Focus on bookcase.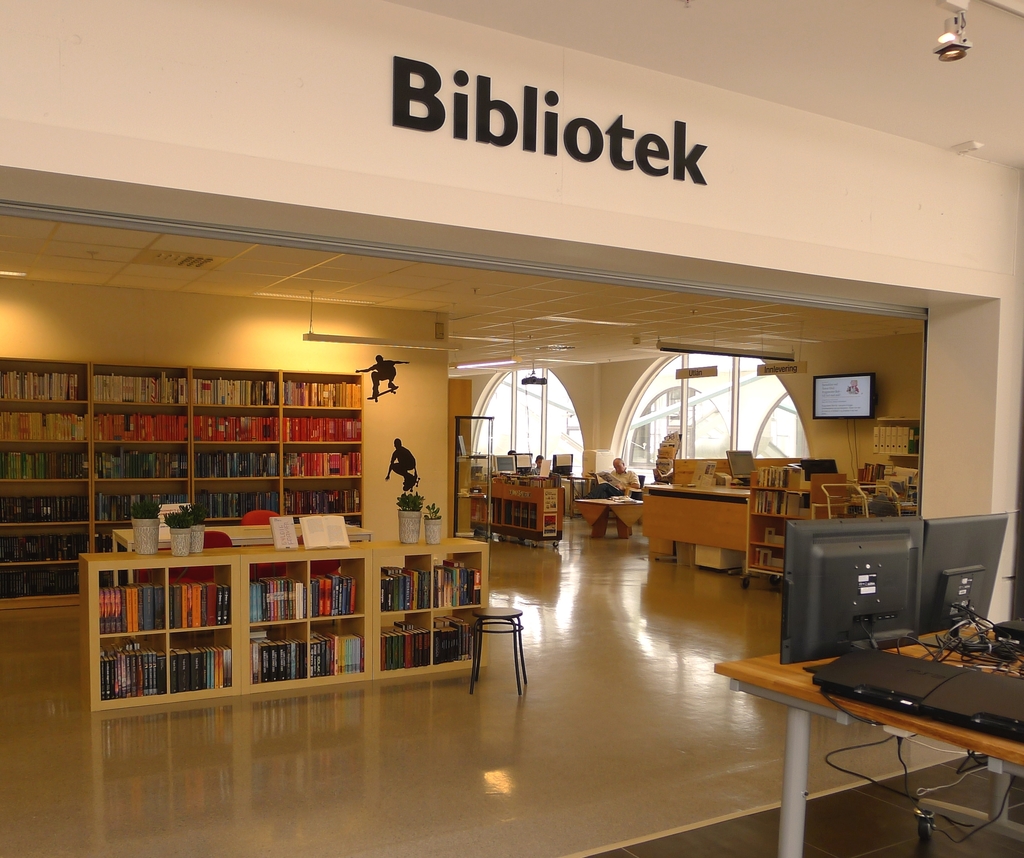
Focused at region(744, 476, 829, 589).
